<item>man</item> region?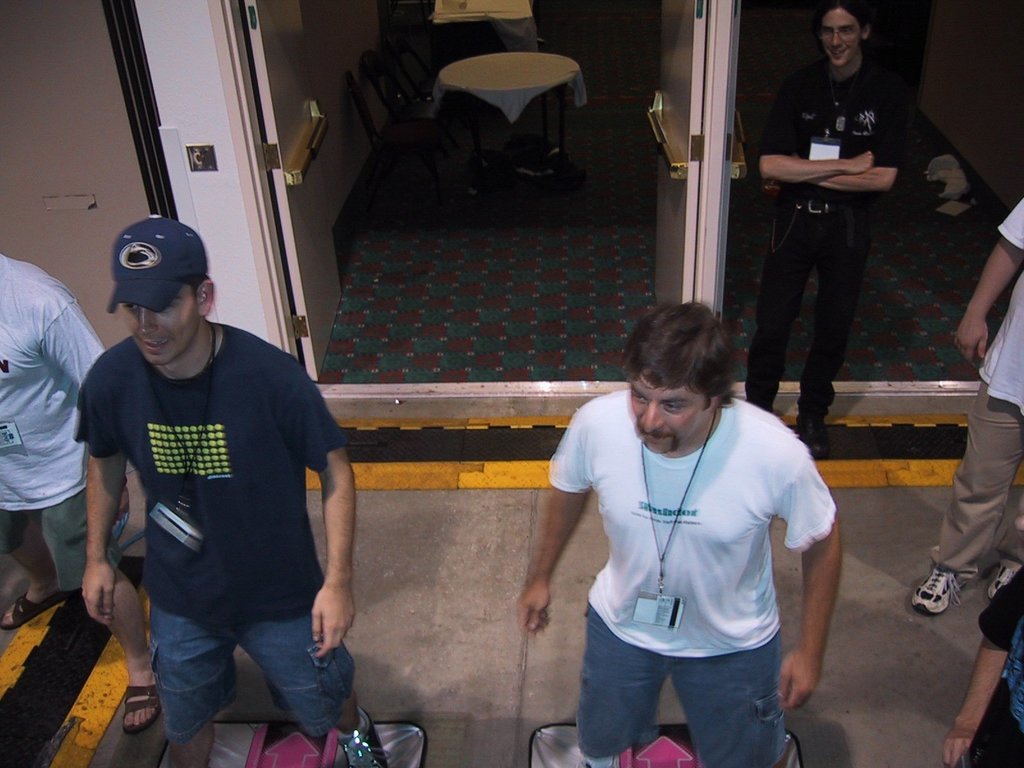
(909,196,1023,618)
